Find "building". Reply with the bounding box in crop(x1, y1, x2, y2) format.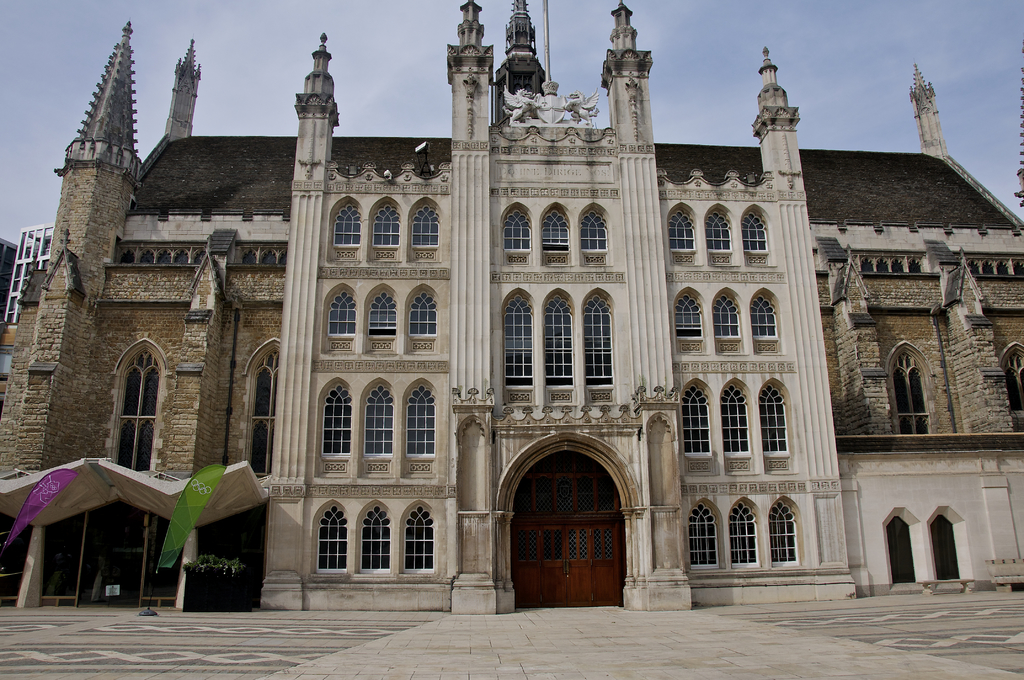
crop(0, 0, 1023, 619).
